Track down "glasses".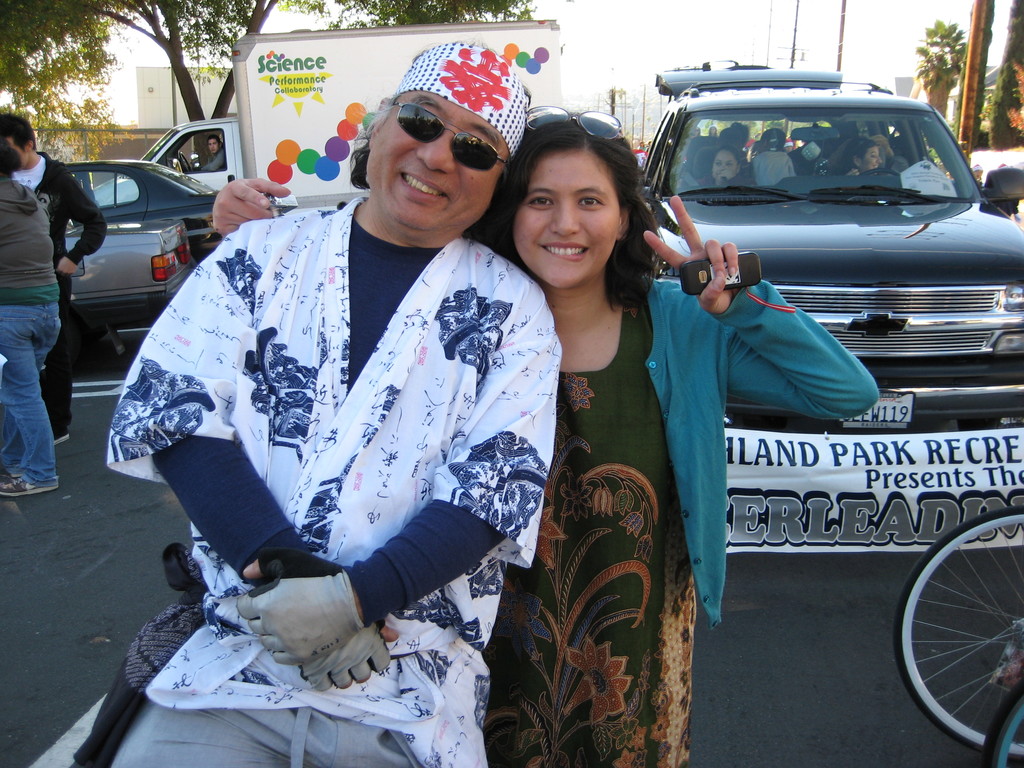
Tracked to region(521, 104, 622, 139).
